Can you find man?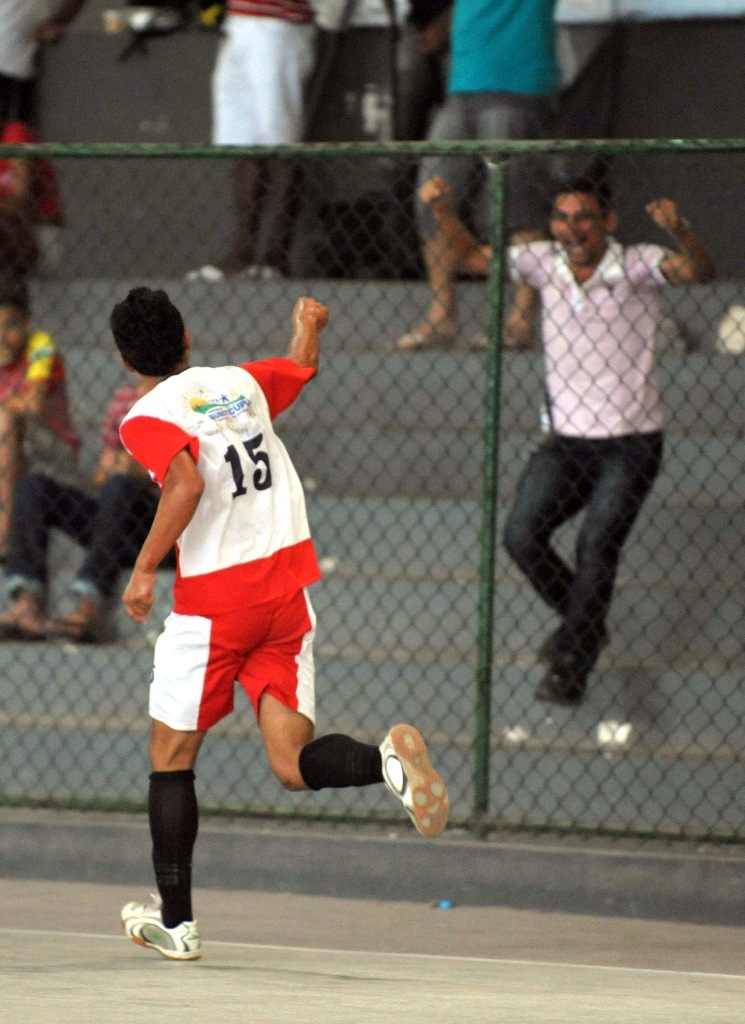
Yes, bounding box: rect(115, 289, 455, 980).
